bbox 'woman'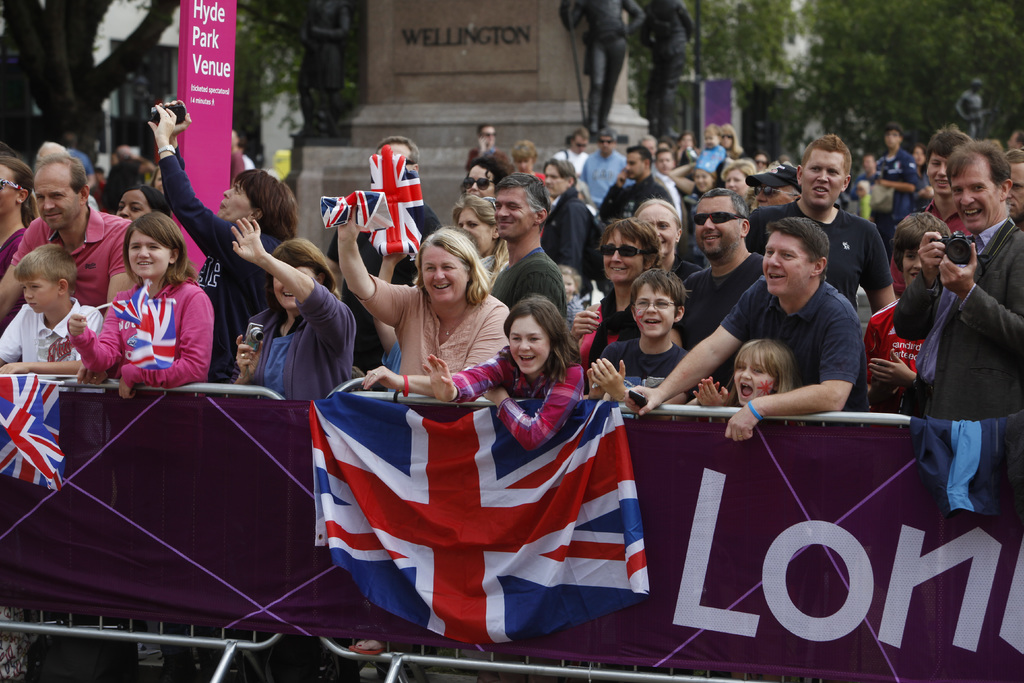
box(452, 193, 509, 288)
